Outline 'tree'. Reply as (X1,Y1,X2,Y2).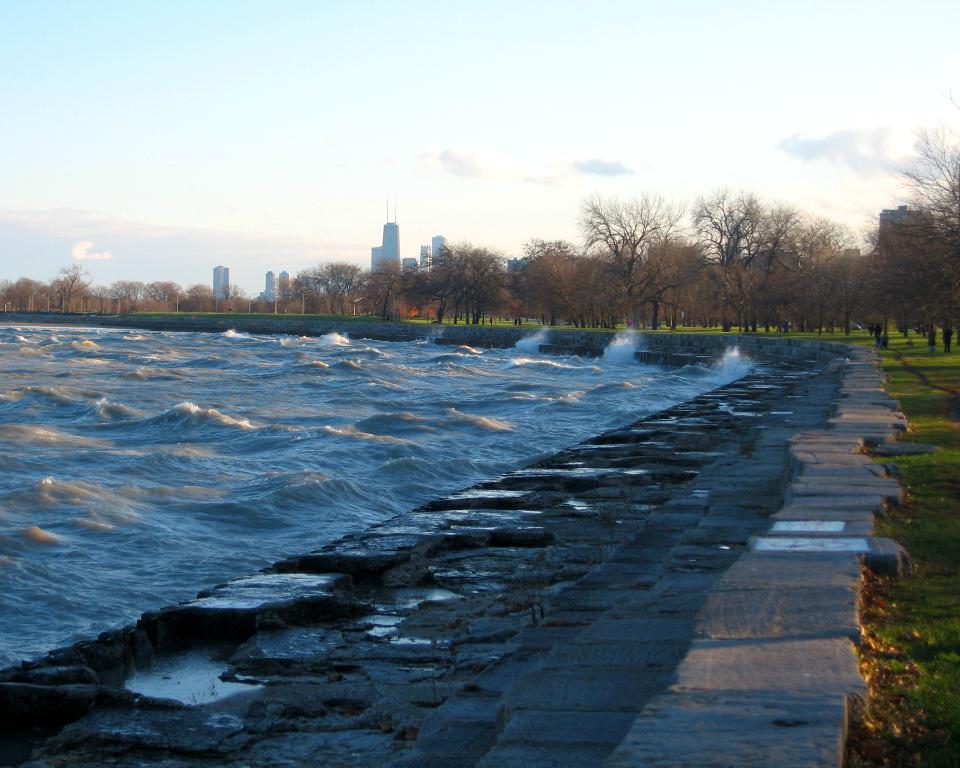
(425,236,513,325).
